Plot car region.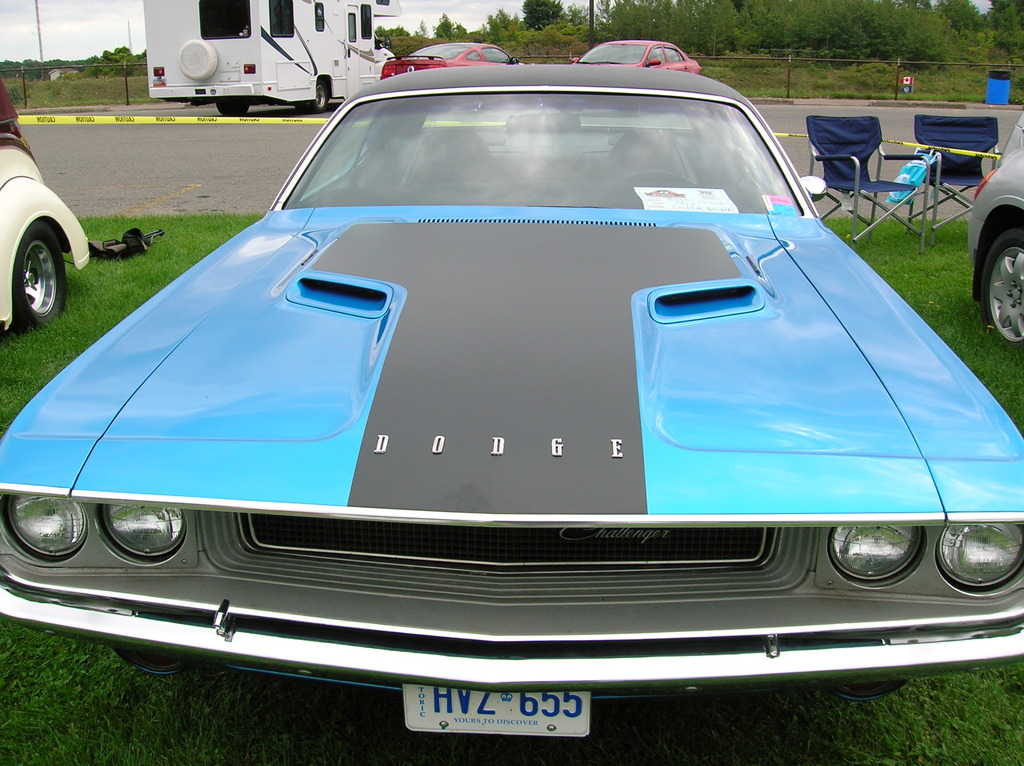
Plotted at <region>967, 115, 1023, 355</region>.
